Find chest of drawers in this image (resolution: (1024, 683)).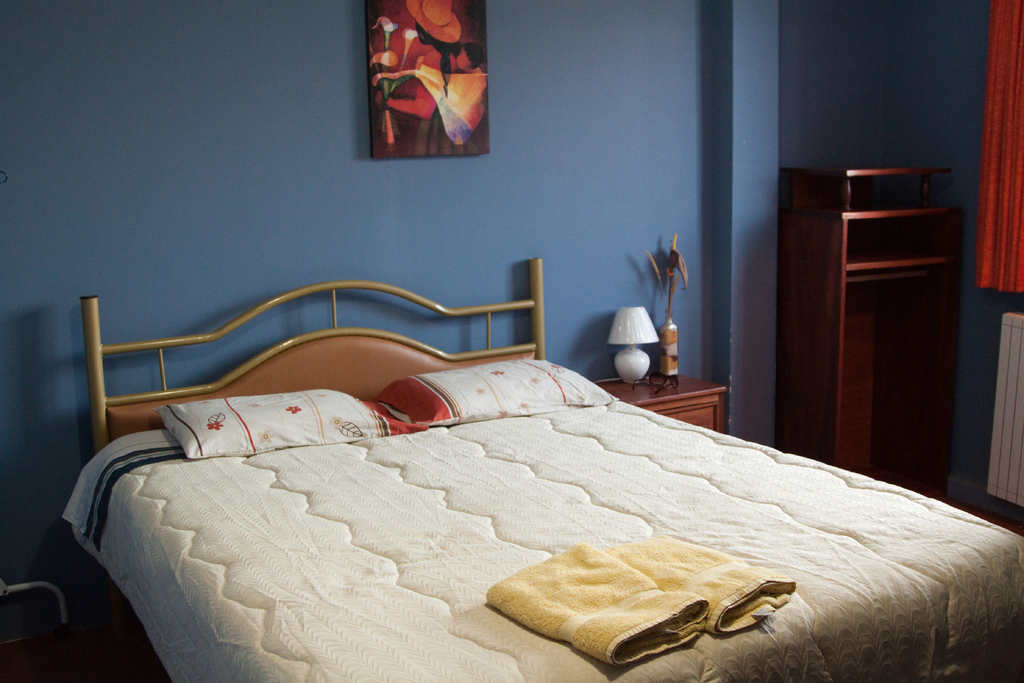
(596,374,727,436).
